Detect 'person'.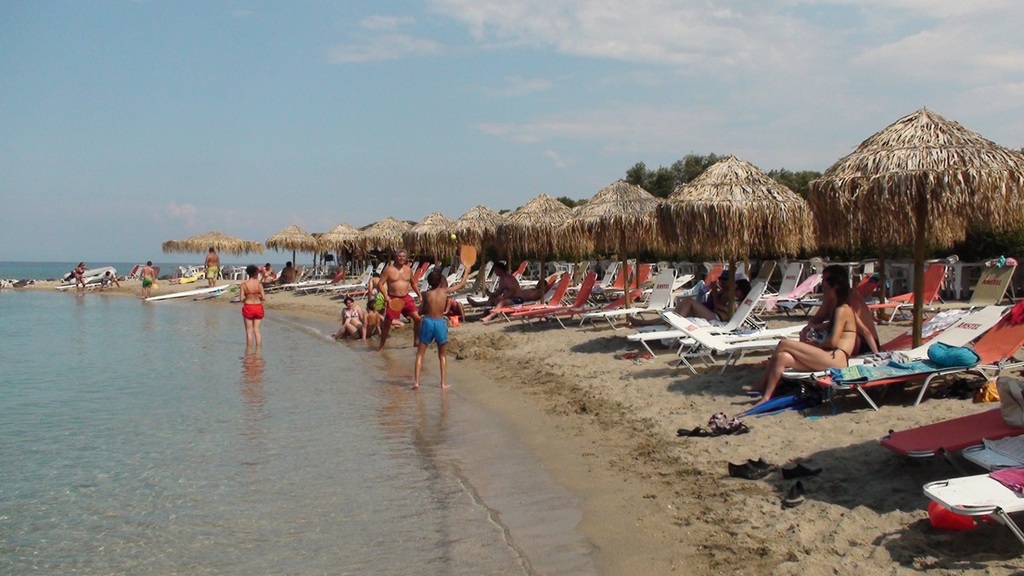
Detected at (242,265,271,352).
